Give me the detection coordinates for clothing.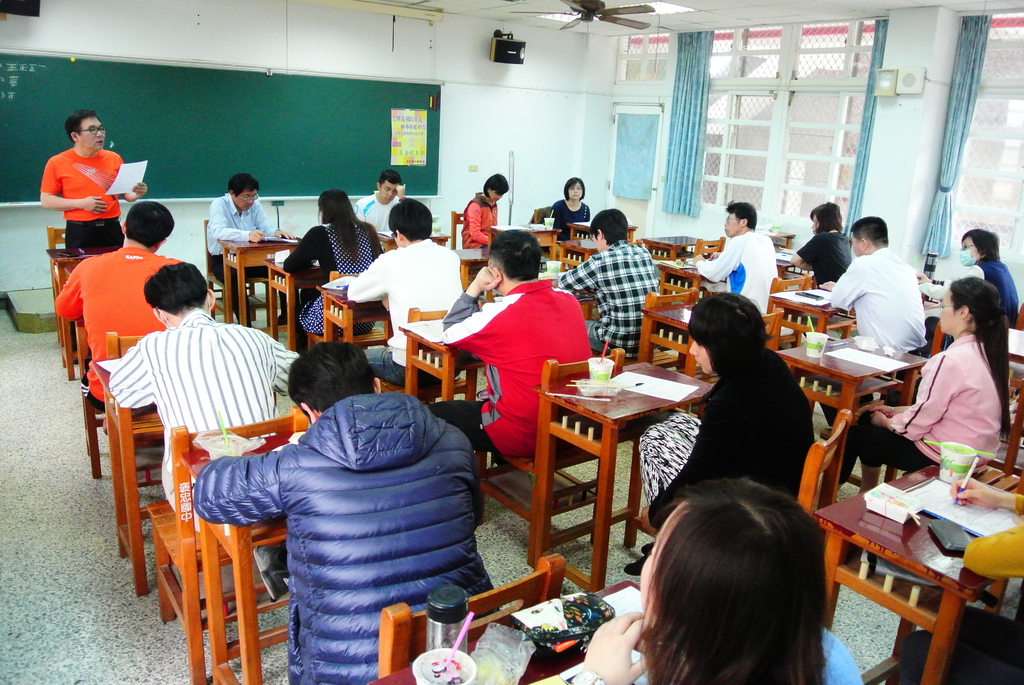
box(570, 242, 644, 368).
